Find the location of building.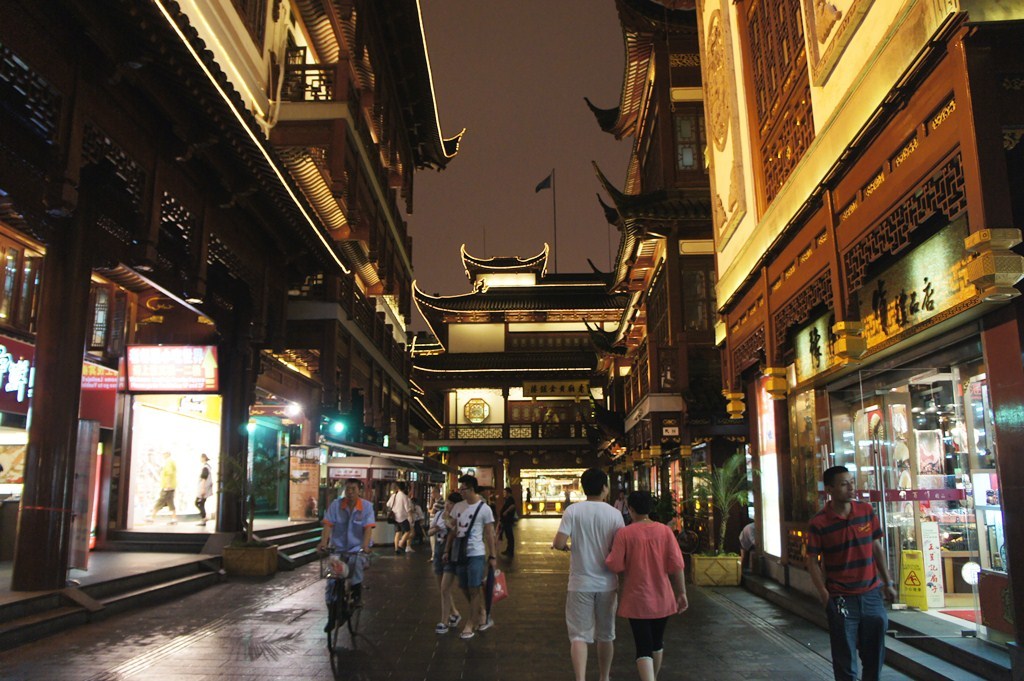
Location: 0, 0, 463, 642.
